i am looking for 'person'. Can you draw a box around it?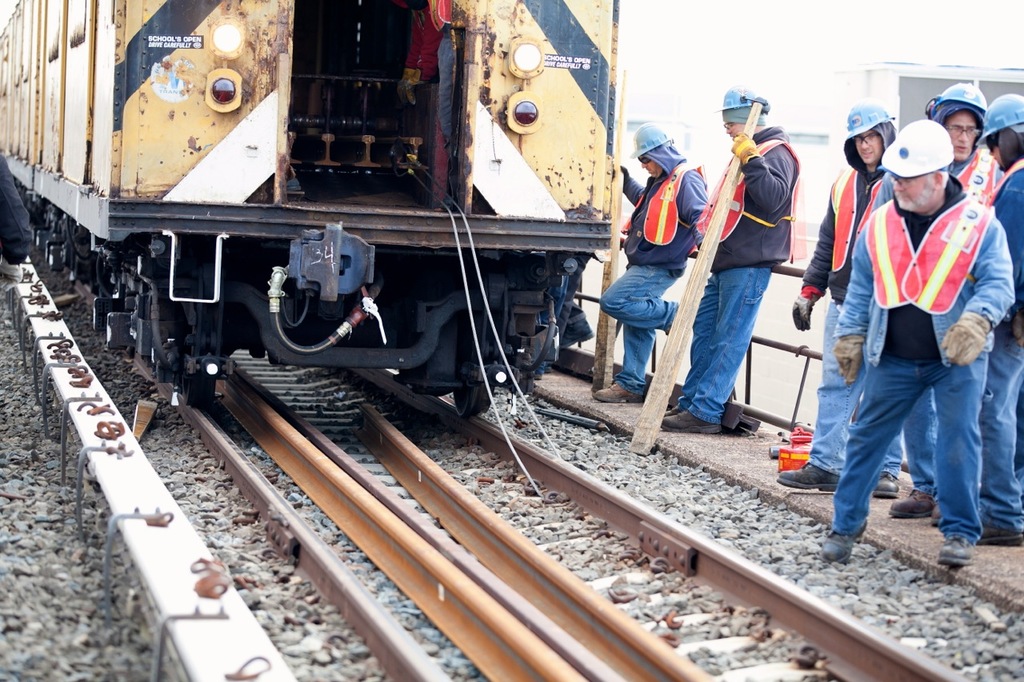
Sure, the bounding box is select_region(701, 84, 810, 441).
